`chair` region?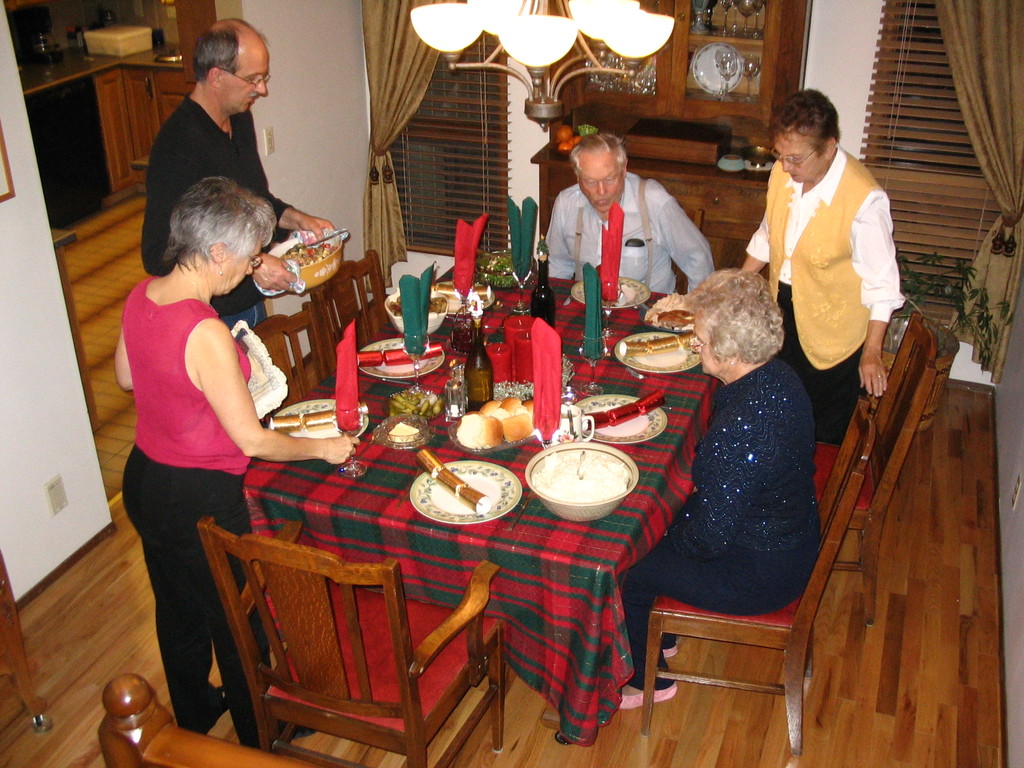
bbox(801, 307, 941, 673)
